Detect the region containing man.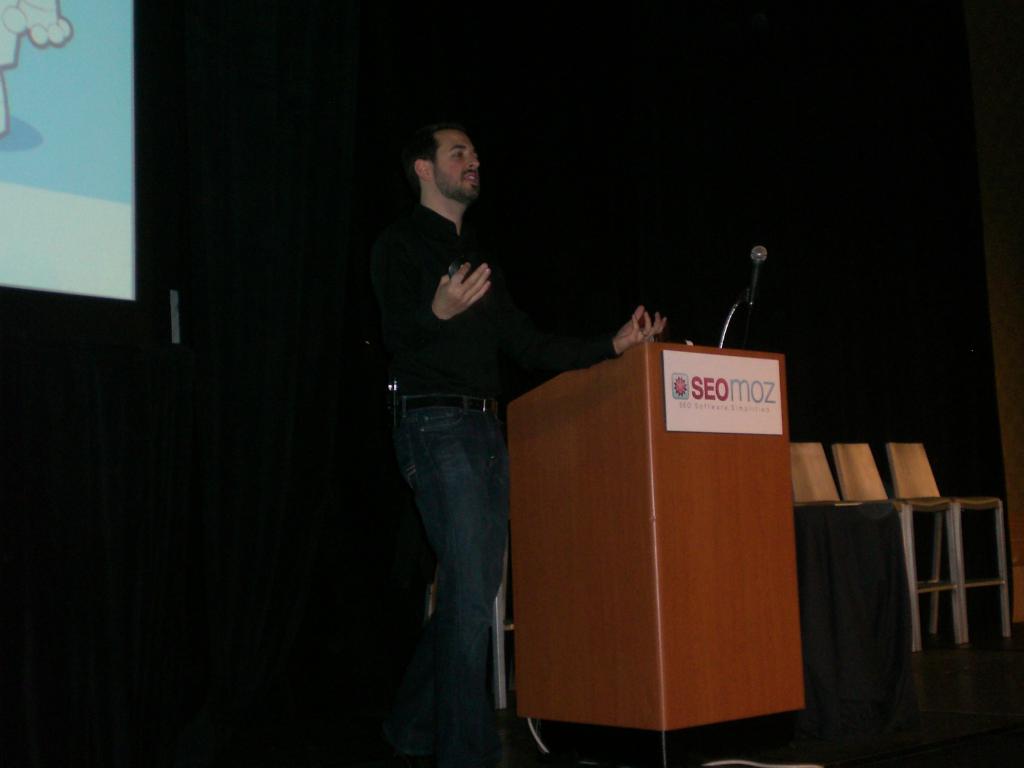
{"left": 371, "top": 129, "right": 666, "bottom": 732}.
